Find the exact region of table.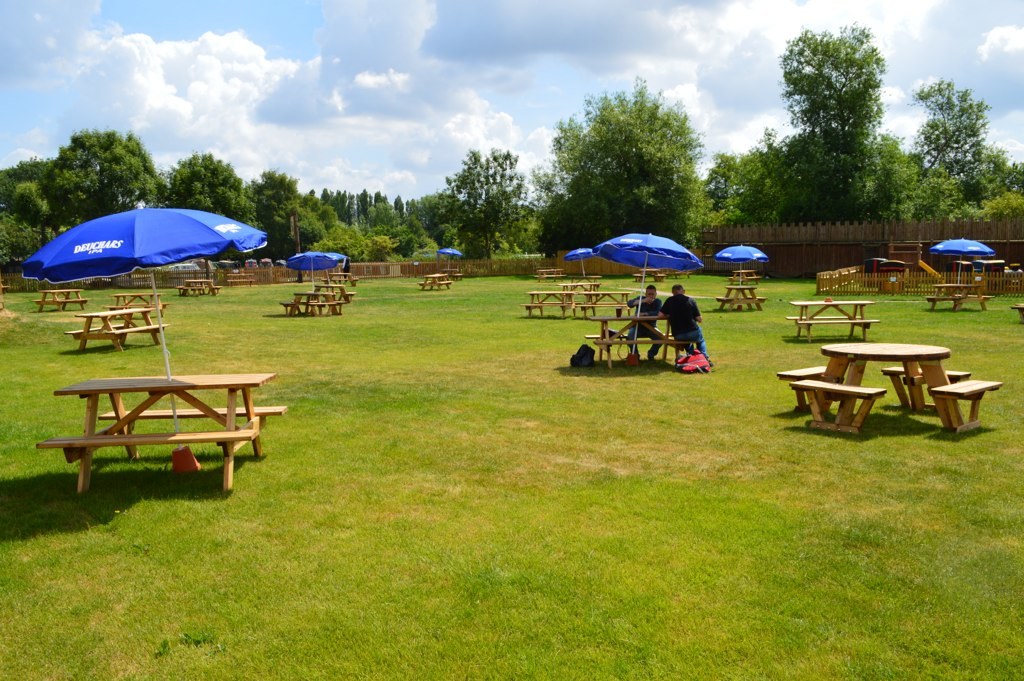
Exact region: rect(822, 343, 965, 425).
